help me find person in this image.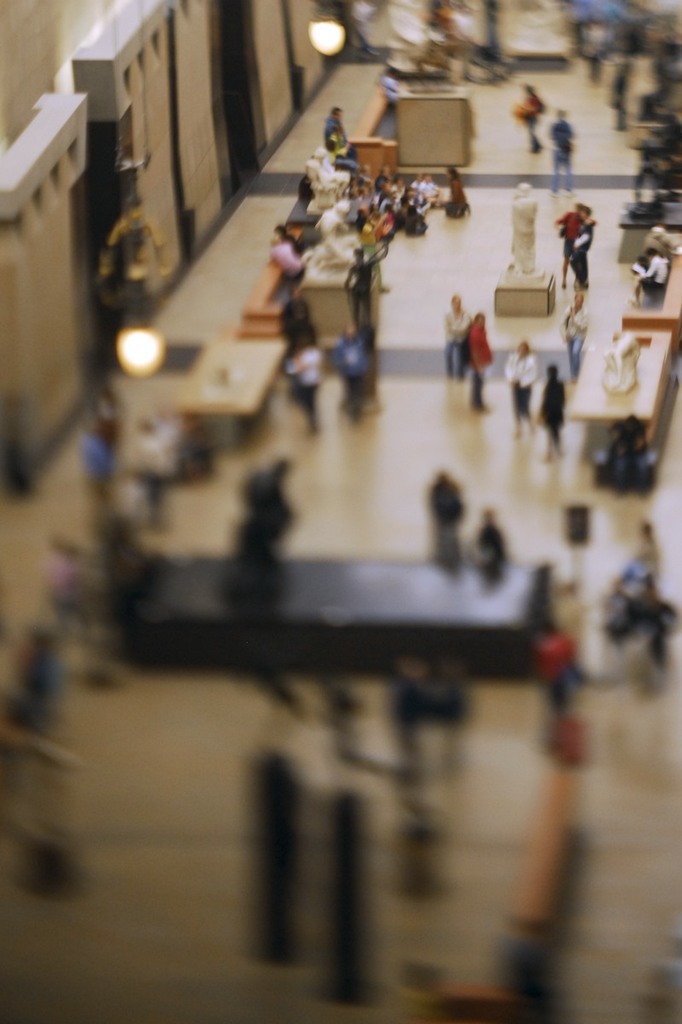
Found it: bbox=(566, 282, 589, 368).
